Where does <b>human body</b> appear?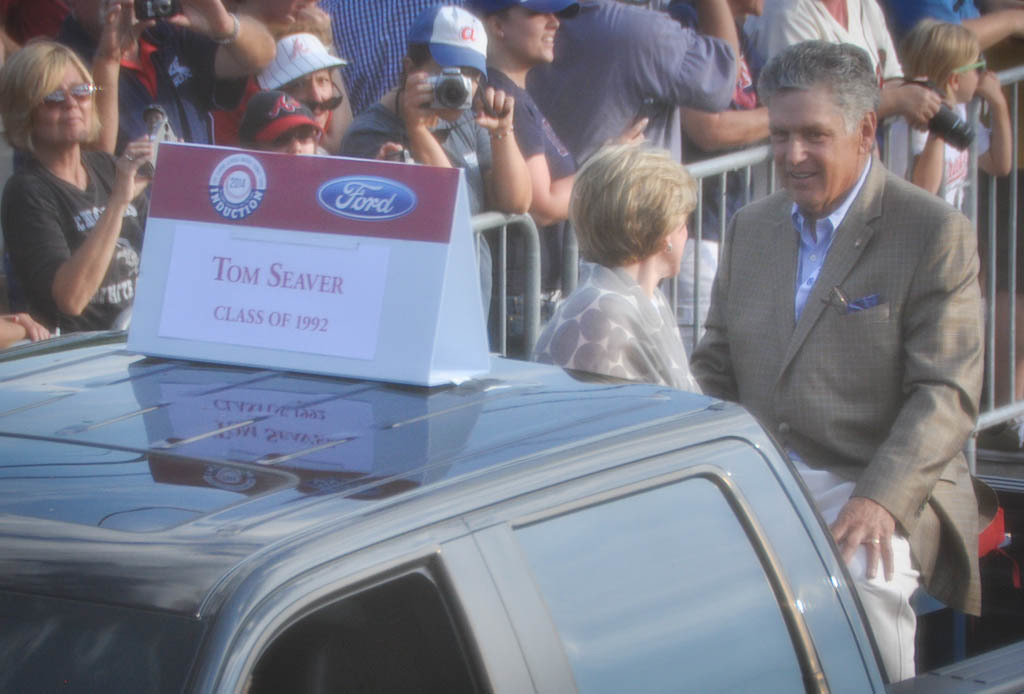
Appears at 687:148:989:682.
